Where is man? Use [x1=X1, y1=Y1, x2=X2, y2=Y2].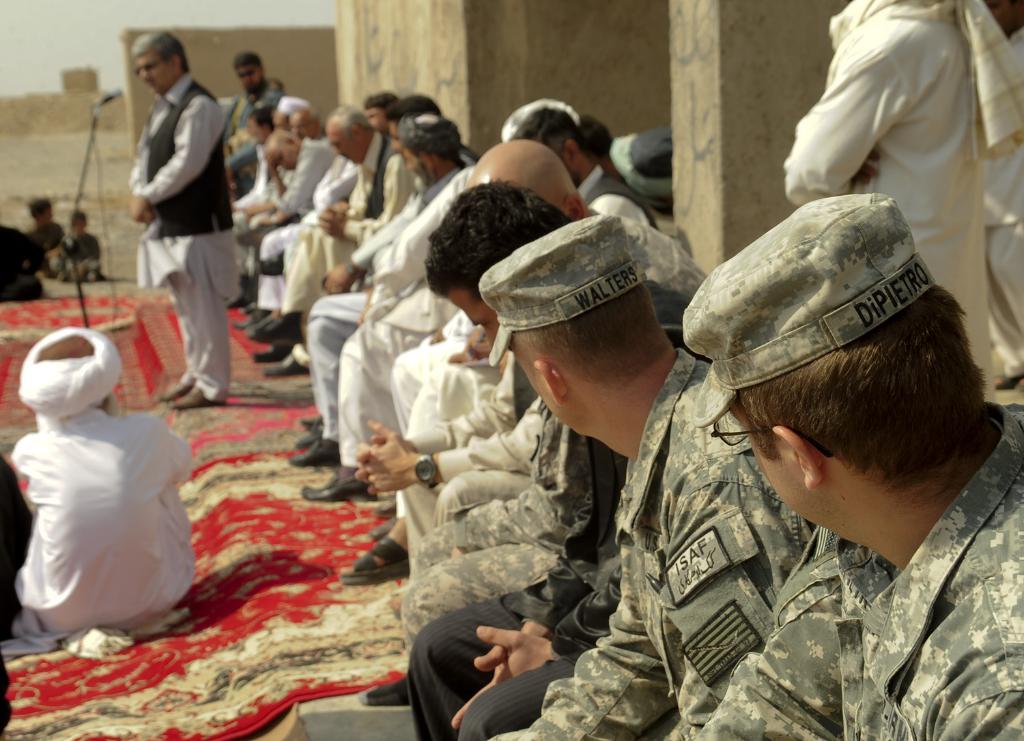
[x1=0, y1=224, x2=51, y2=299].
